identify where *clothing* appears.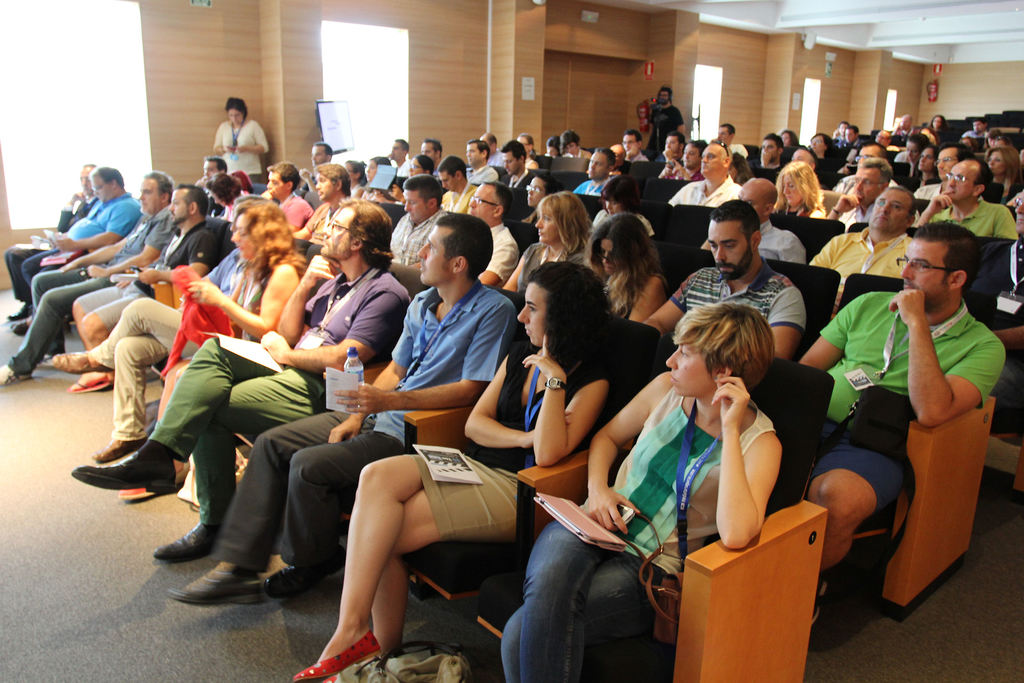
Appears at (20, 188, 141, 292).
